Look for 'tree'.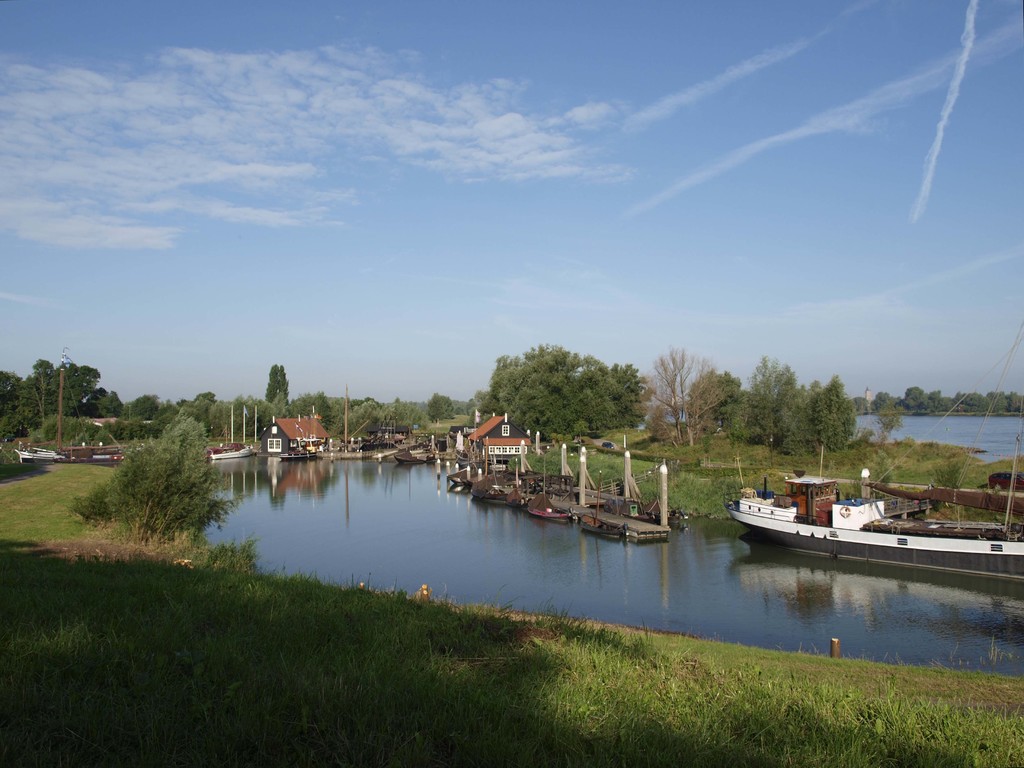
Found: box(17, 364, 95, 426).
